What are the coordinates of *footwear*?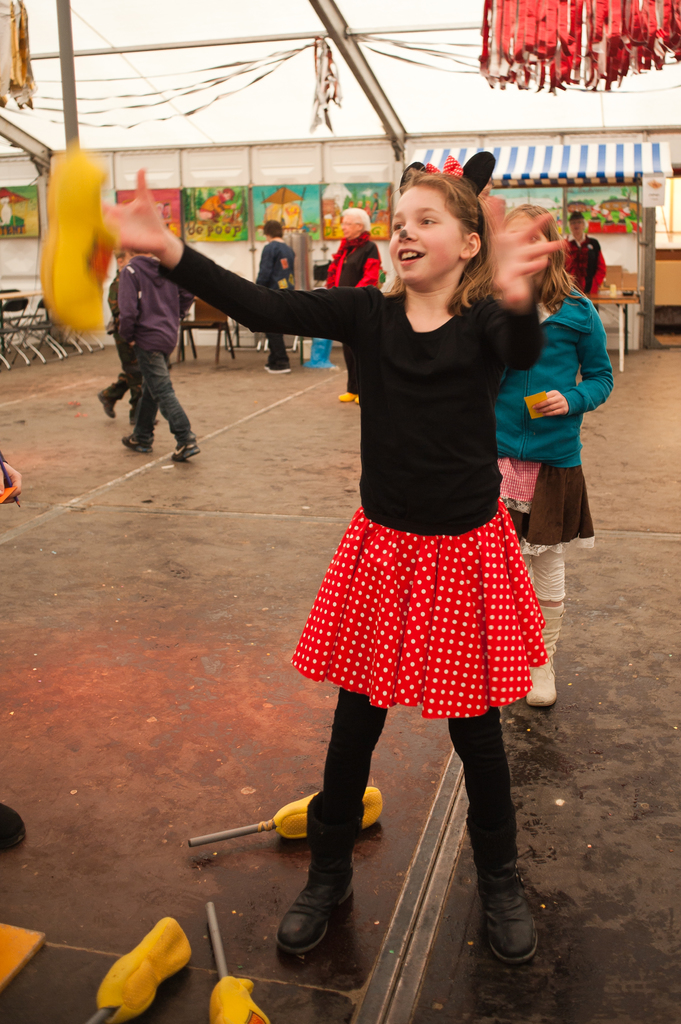
129 410 159 428.
